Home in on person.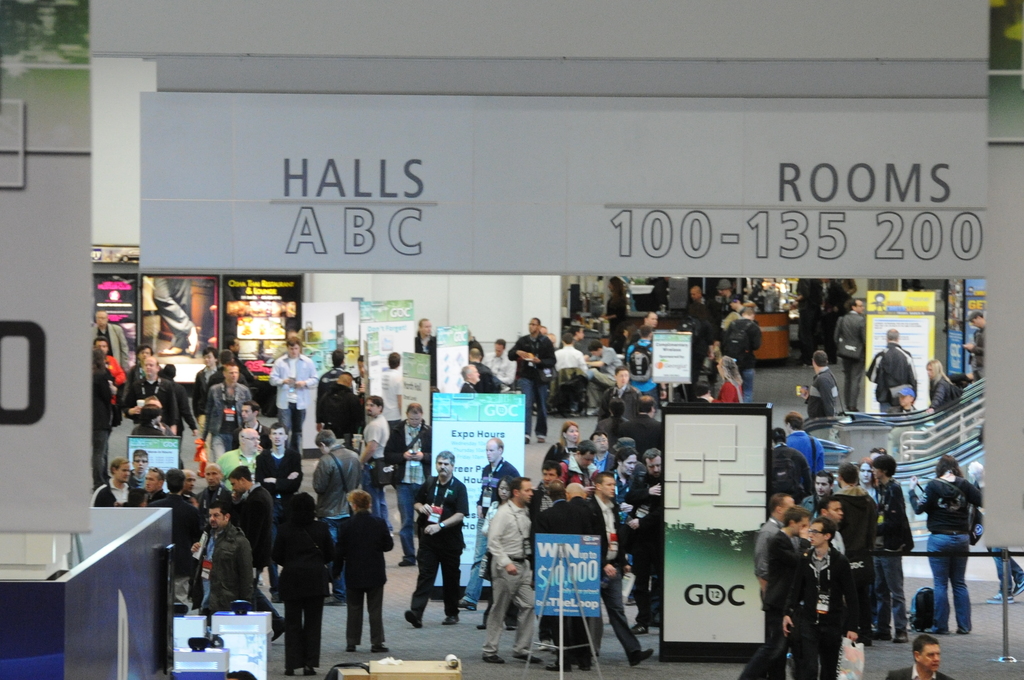
Homed in at {"left": 463, "top": 359, "right": 481, "bottom": 391}.
